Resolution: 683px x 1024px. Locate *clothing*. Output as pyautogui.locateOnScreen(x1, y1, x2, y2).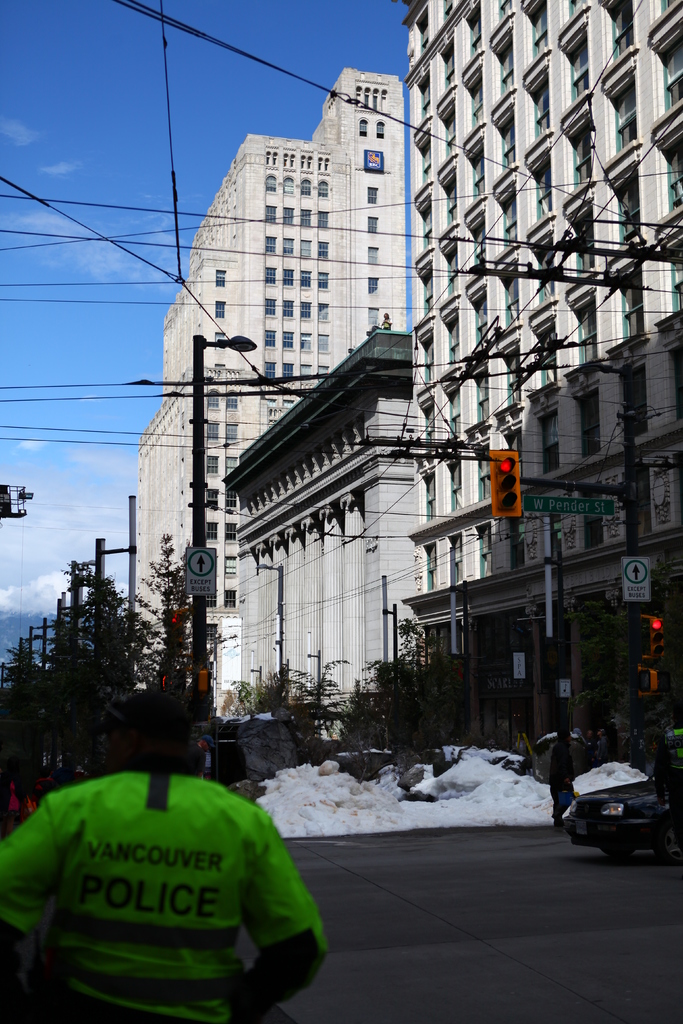
pyautogui.locateOnScreen(11, 746, 322, 1018).
